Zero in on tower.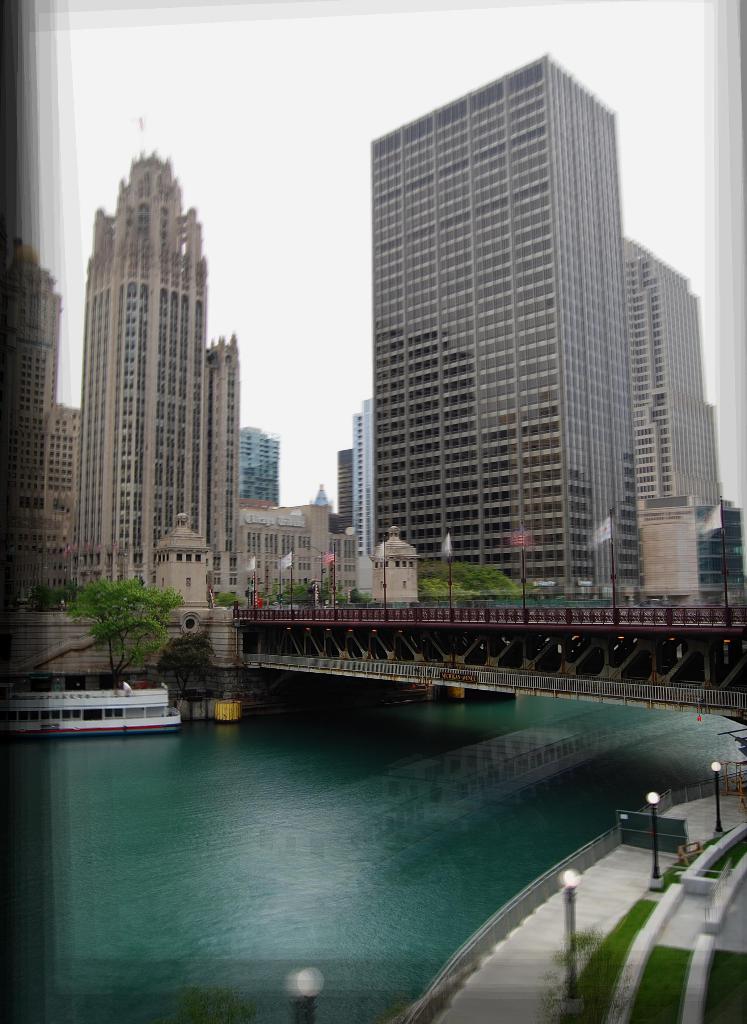
Zeroed in: select_region(238, 424, 283, 510).
